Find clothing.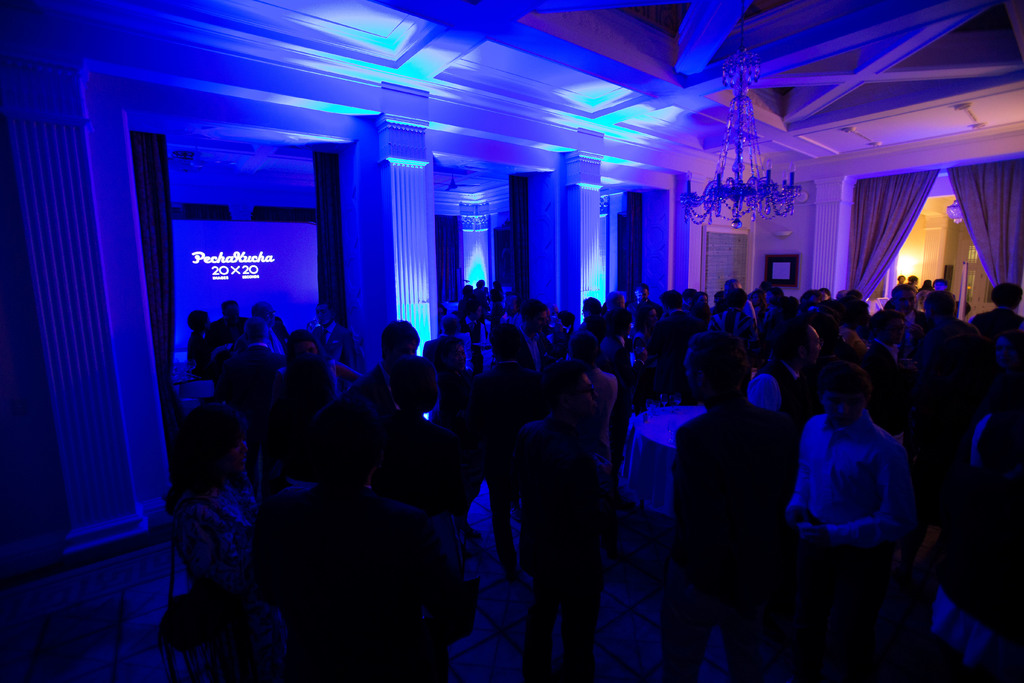
[259, 495, 451, 680].
